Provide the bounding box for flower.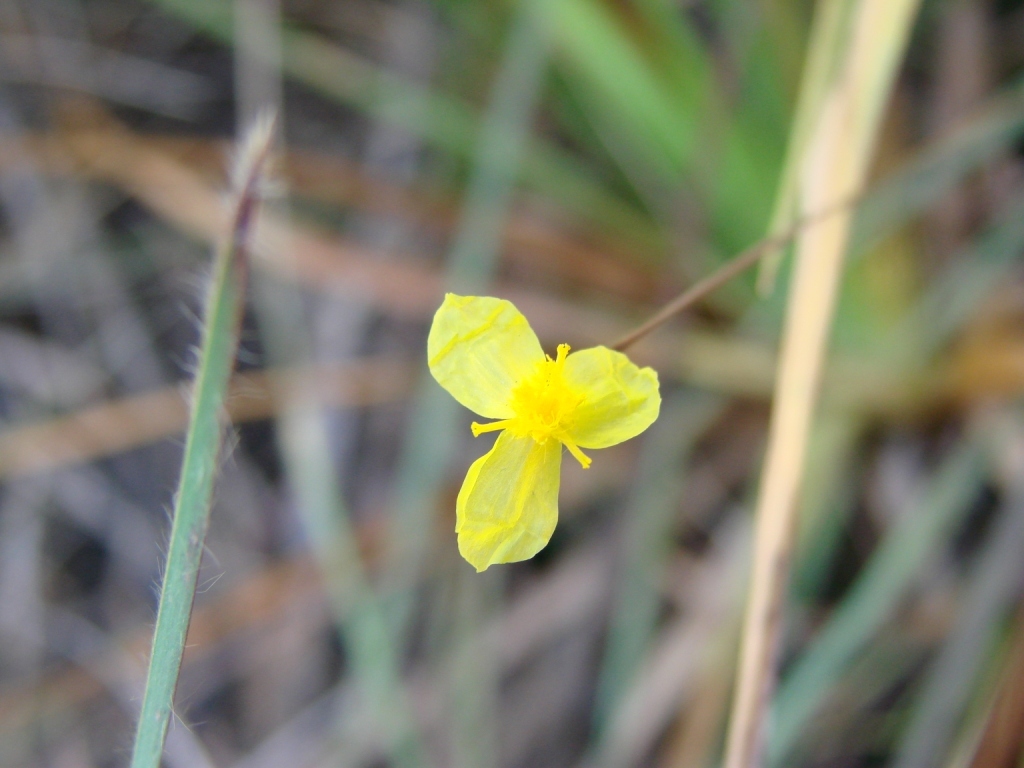
box(419, 287, 673, 562).
